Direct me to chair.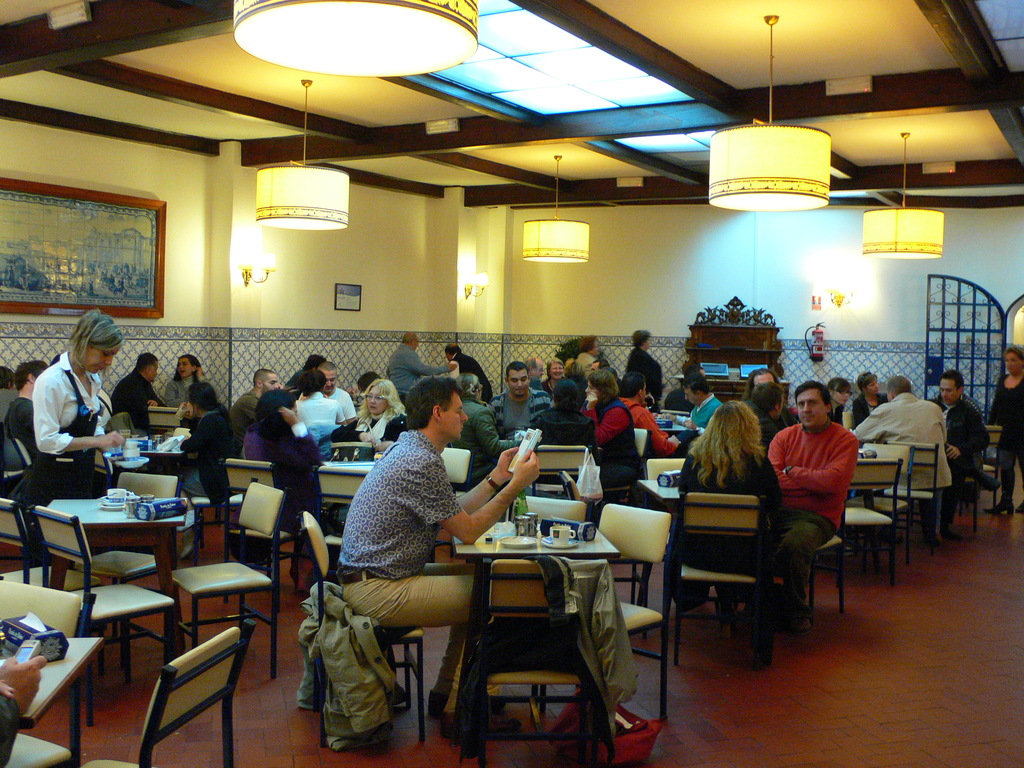
Direction: locate(177, 489, 284, 674).
